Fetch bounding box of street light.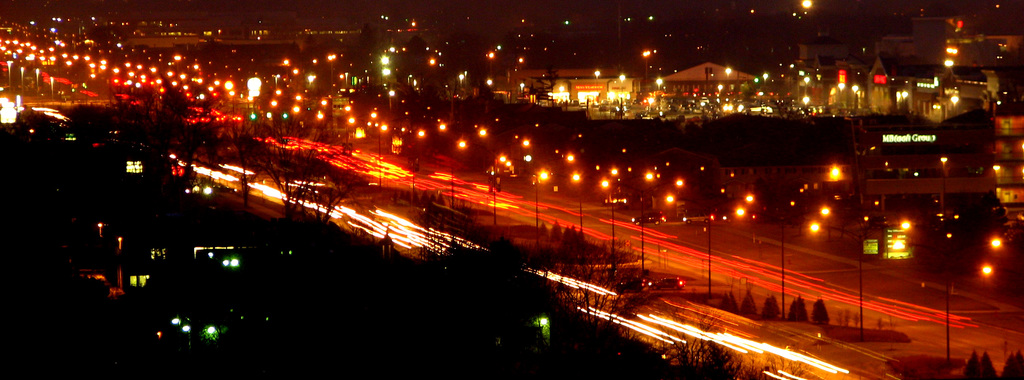
Bbox: BBox(375, 54, 394, 180).
